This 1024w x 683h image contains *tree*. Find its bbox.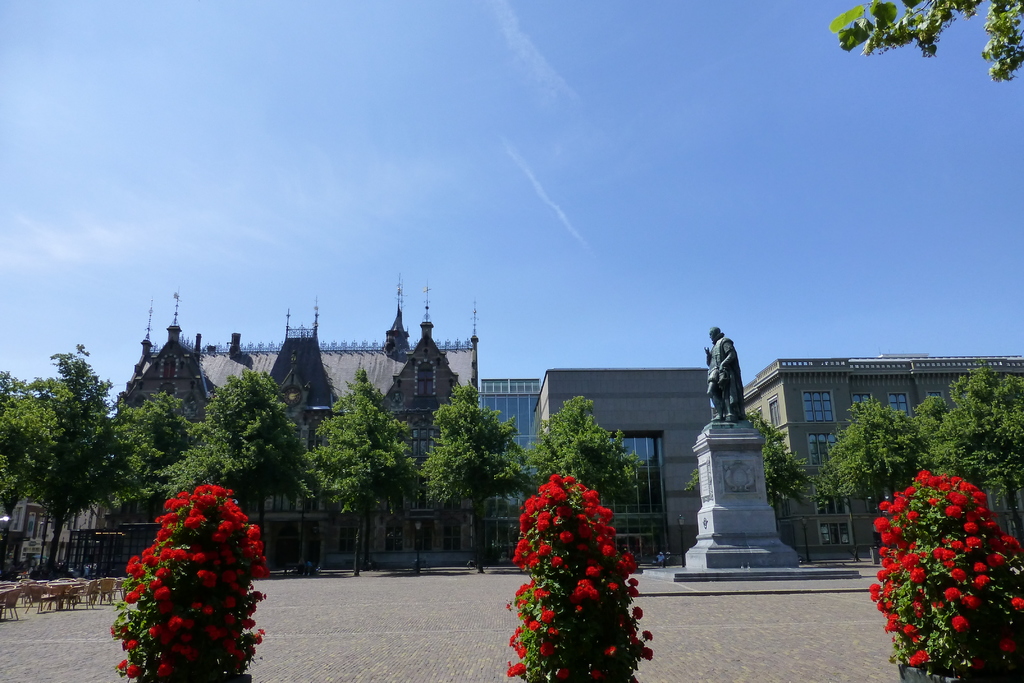
rect(303, 370, 429, 574).
